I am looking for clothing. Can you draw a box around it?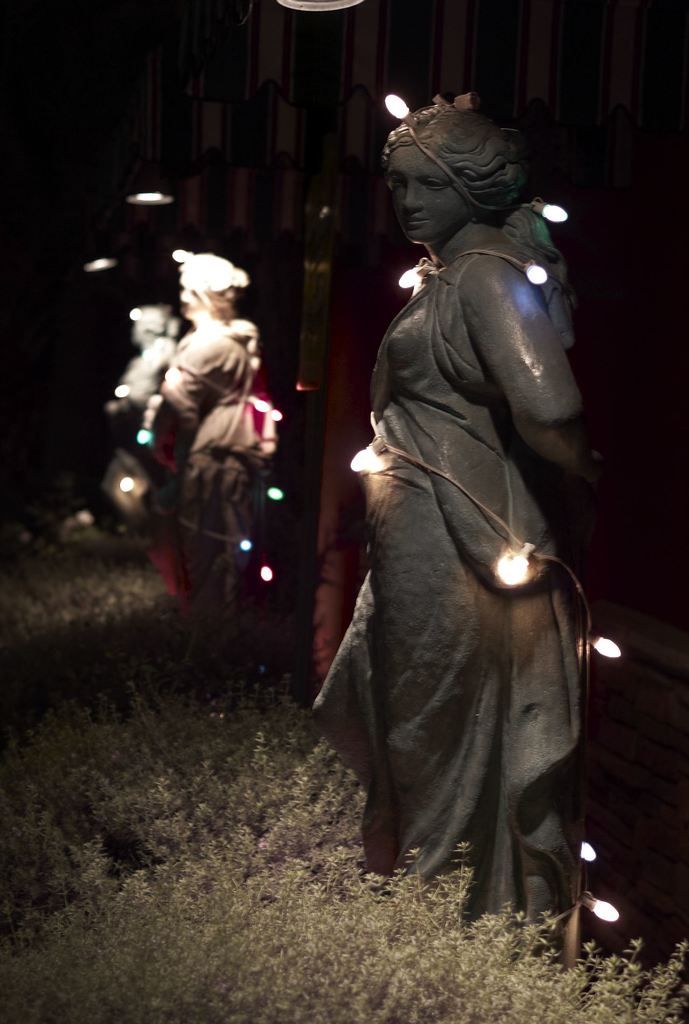
Sure, the bounding box is 123, 335, 179, 412.
